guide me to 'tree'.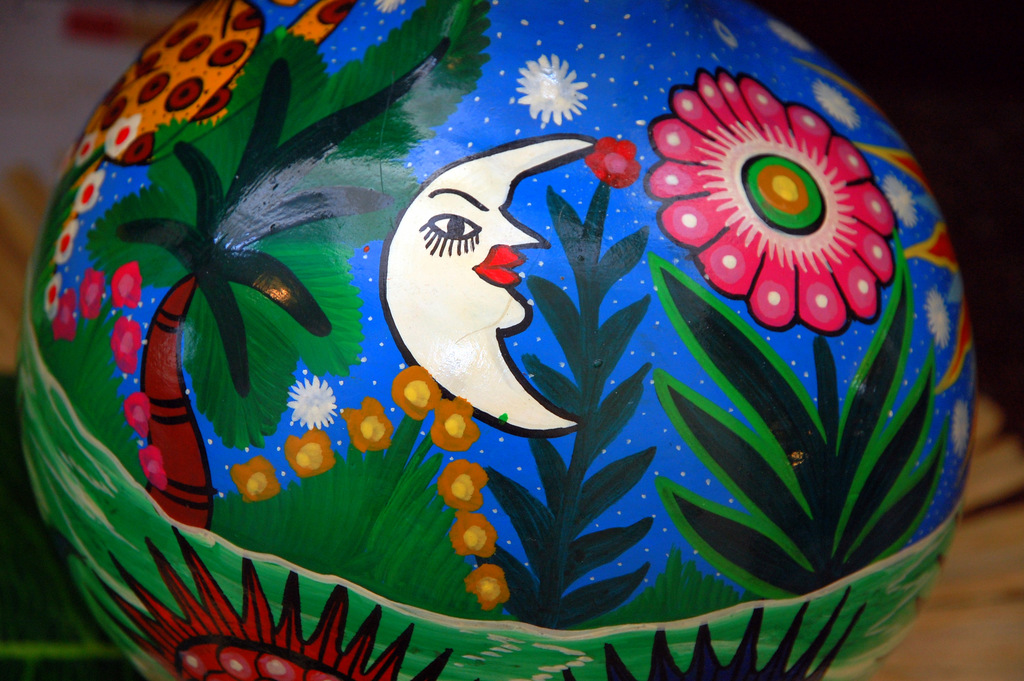
Guidance: (x1=83, y1=0, x2=491, y2=529).
